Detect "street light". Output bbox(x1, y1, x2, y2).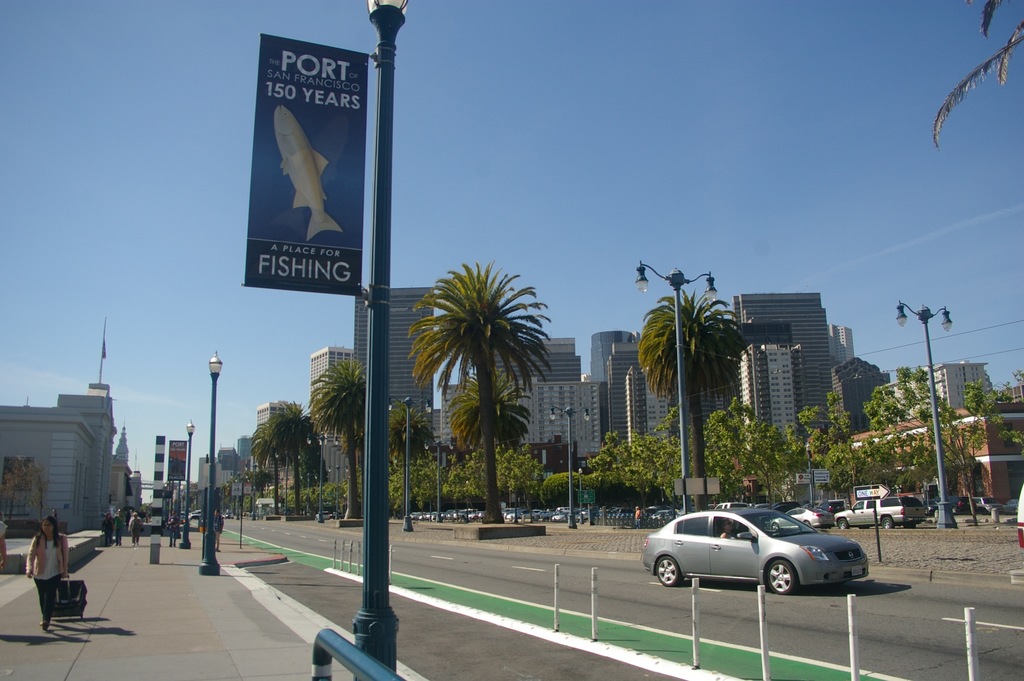
bbox(546, 403, 592, 529).
